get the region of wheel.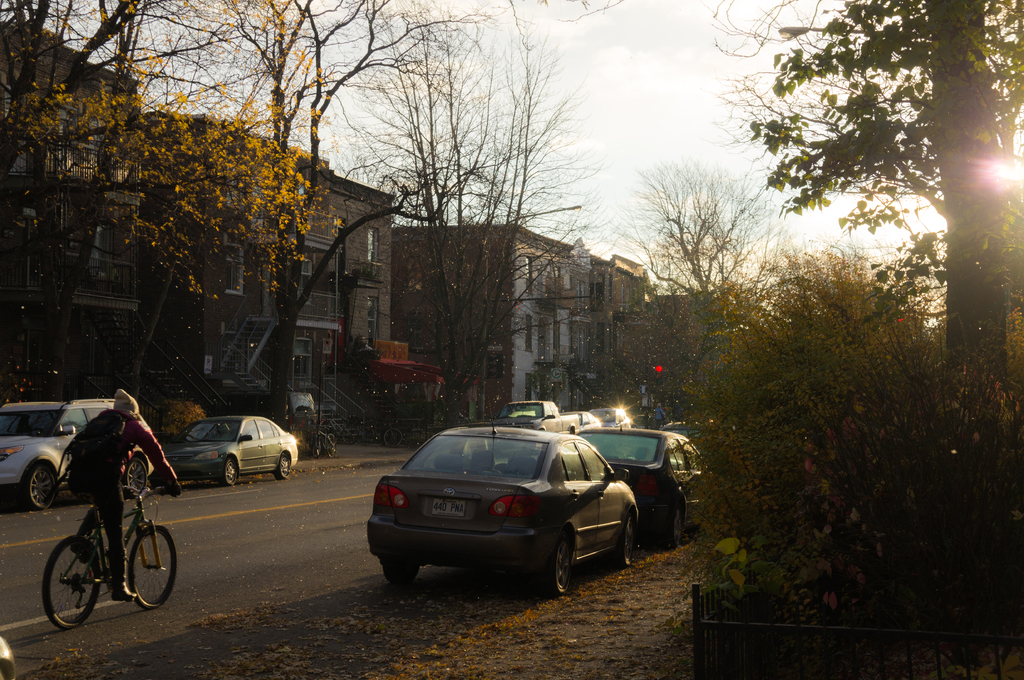
BBox(408, 428, 419, 442).
